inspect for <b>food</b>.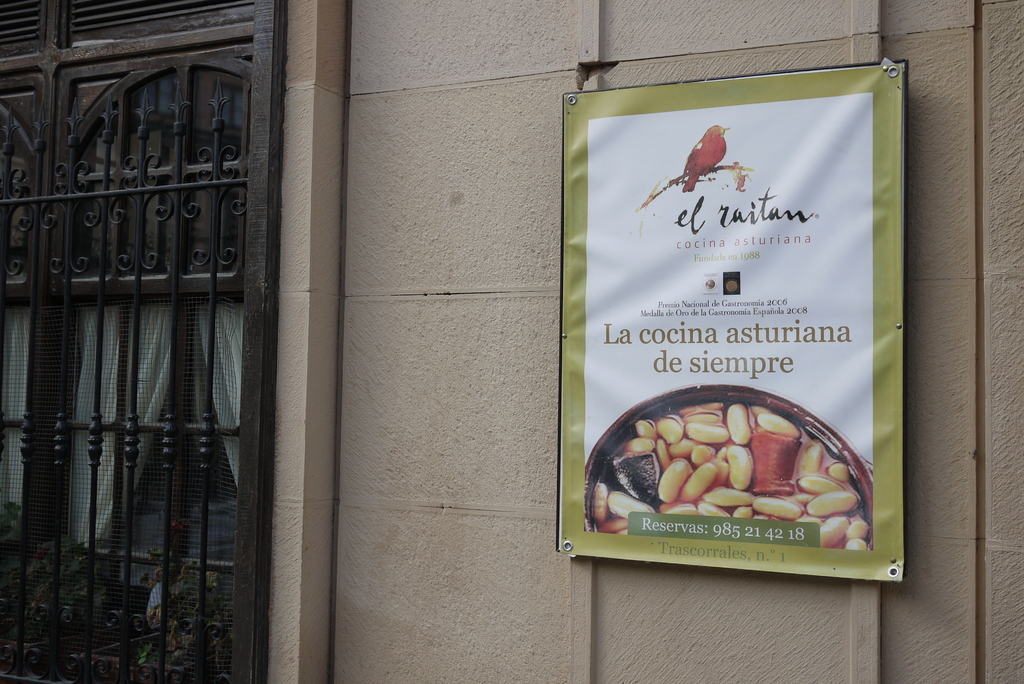
Inspection: {"x1": 703, "y1": 277, "x2": 716, "y2": 293}.
